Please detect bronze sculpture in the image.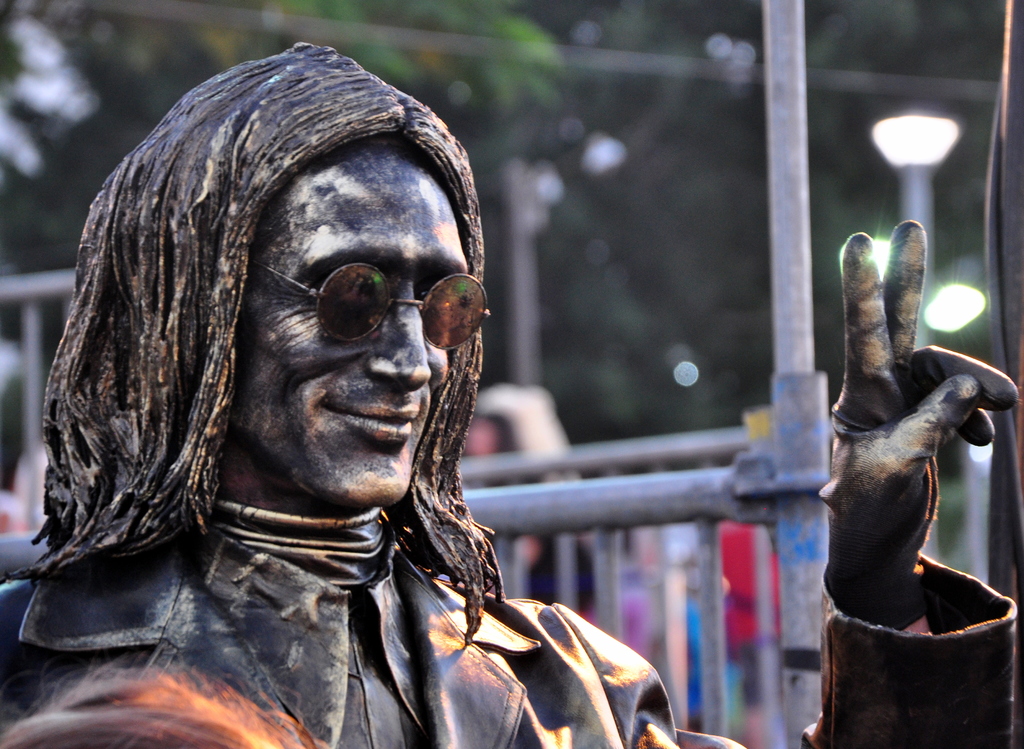
box(0, 42, 1019, 734).
